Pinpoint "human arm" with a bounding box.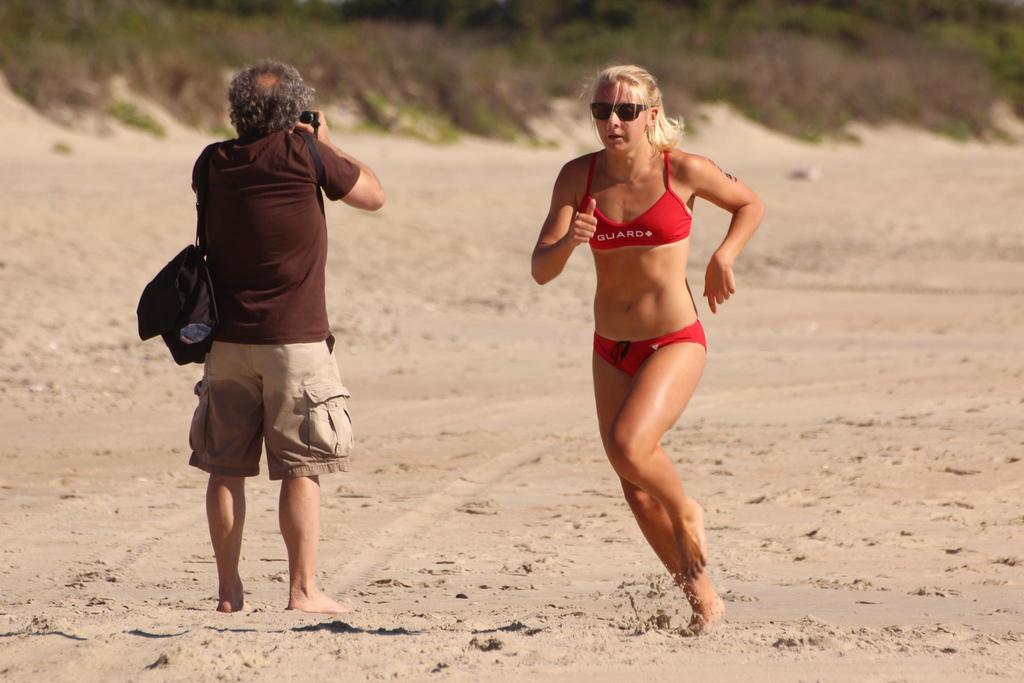
{"left": 291, "top": 106, "right": 385, "bottom": 208}.
